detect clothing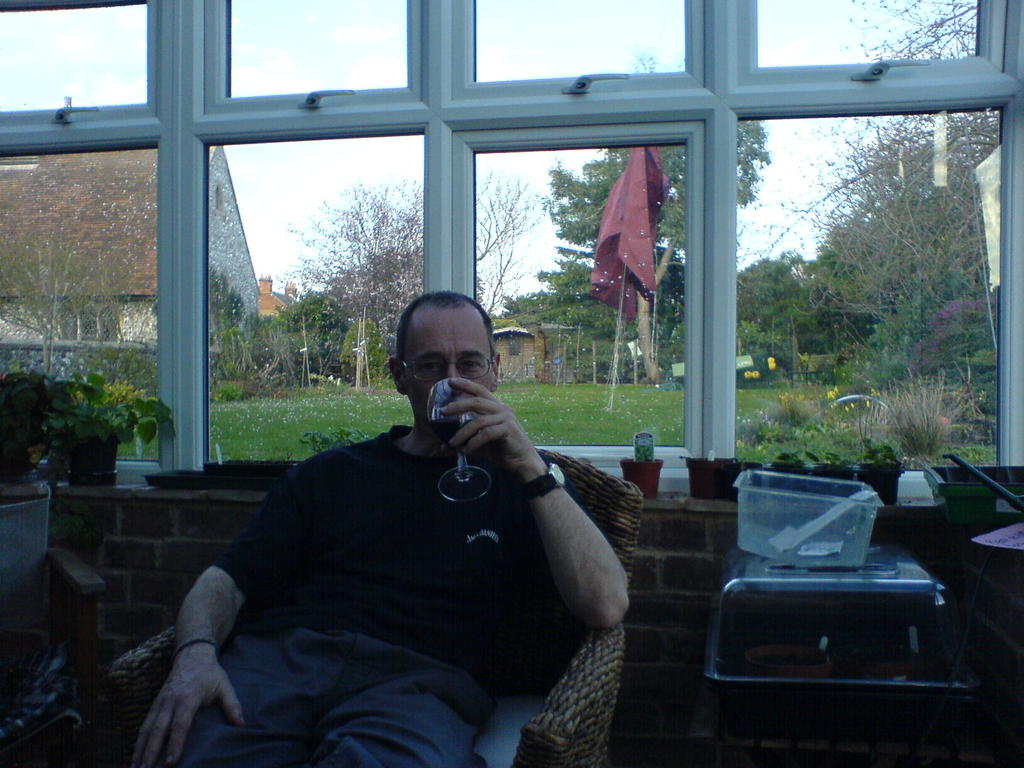
bbox=(111, 426, 607, 767)
